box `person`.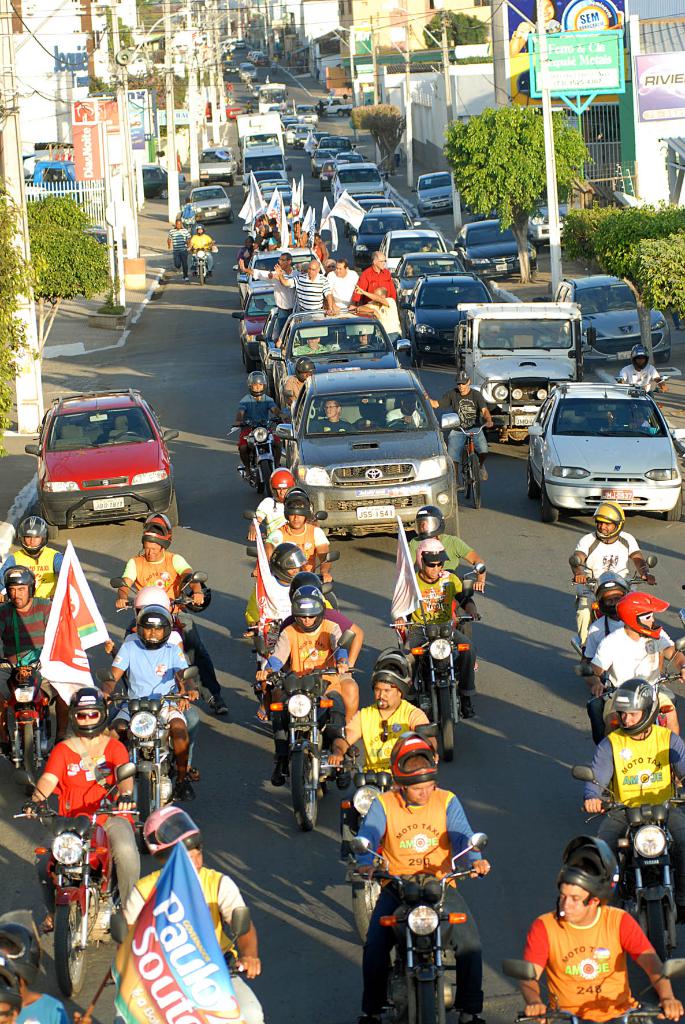
box(105, 614, 189, 765).
